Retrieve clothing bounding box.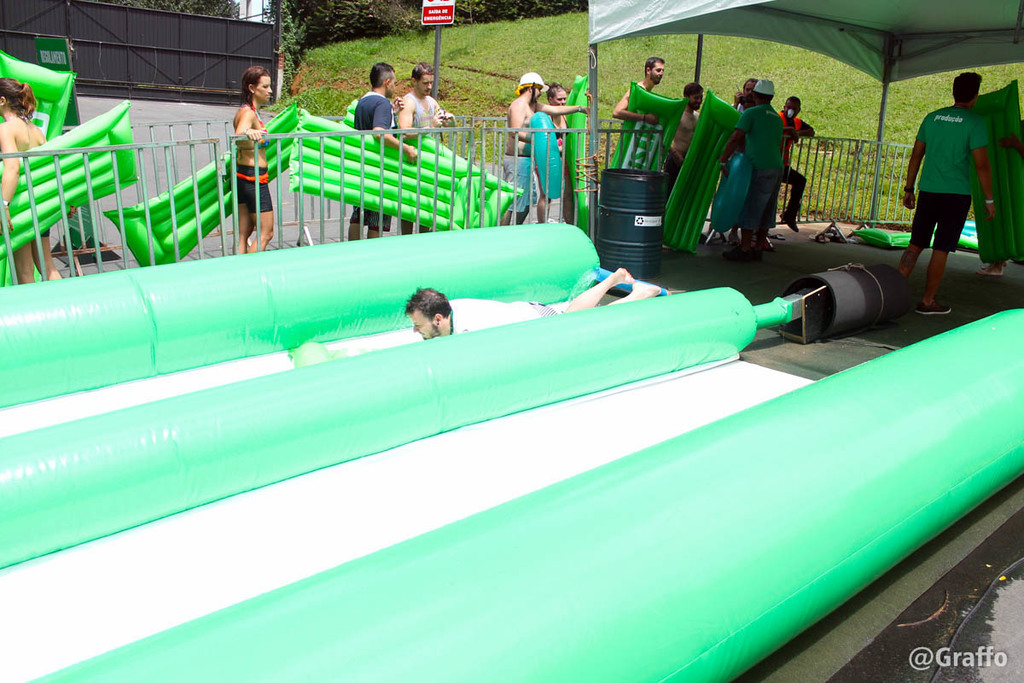
Bounding box: <bbox>660, 149, 694, 199</bbox>.
